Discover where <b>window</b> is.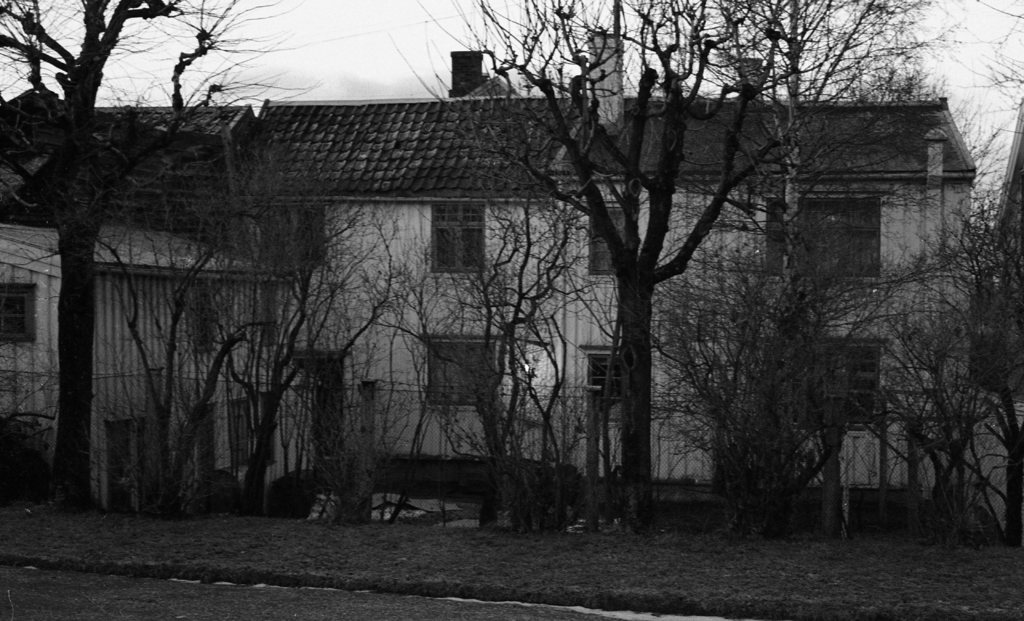
Discovered at bbox=(582, 198, 631, 278).
